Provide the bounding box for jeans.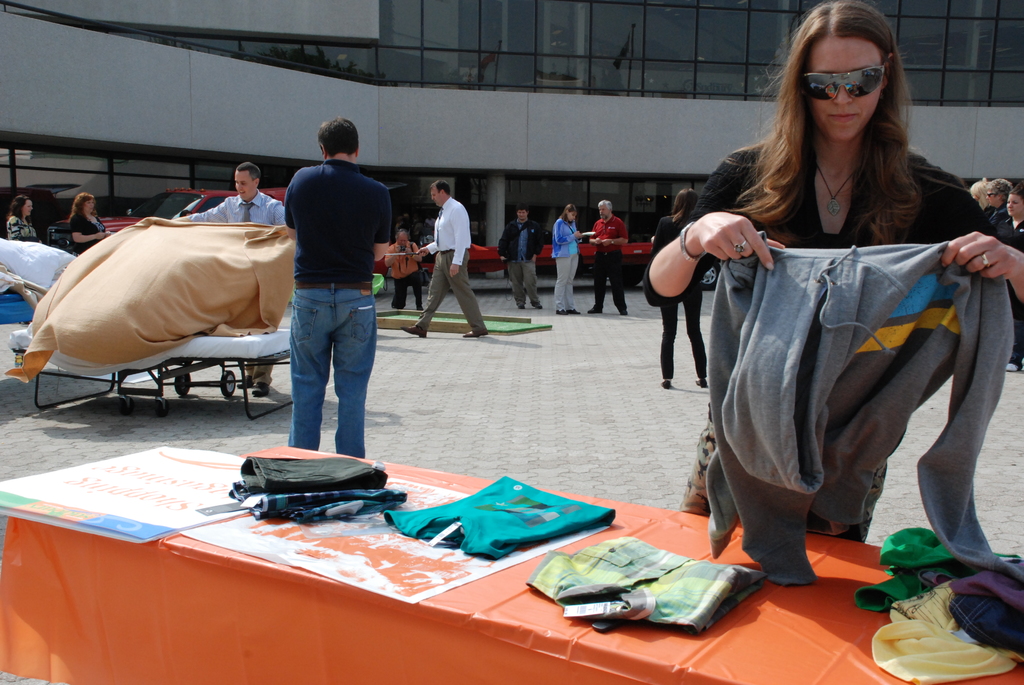
{"x1": 289, "y1": 274, "x2": 378, "y2": 458}.
